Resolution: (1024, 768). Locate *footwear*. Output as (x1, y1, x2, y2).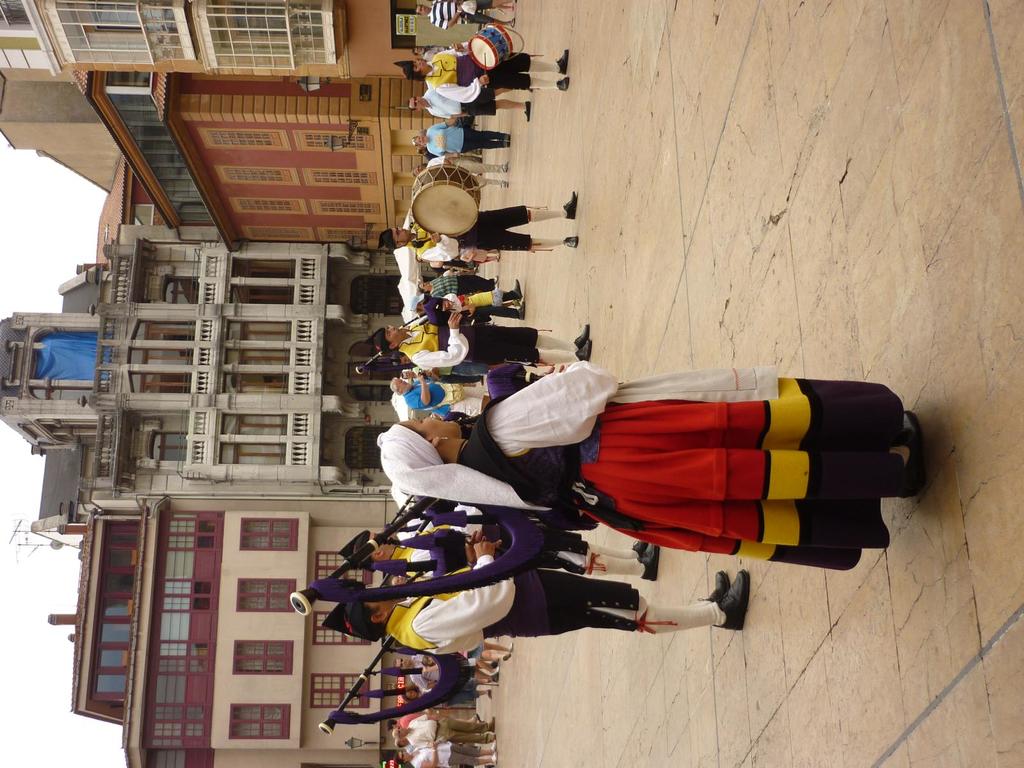
(507, 639, 515, 652).
